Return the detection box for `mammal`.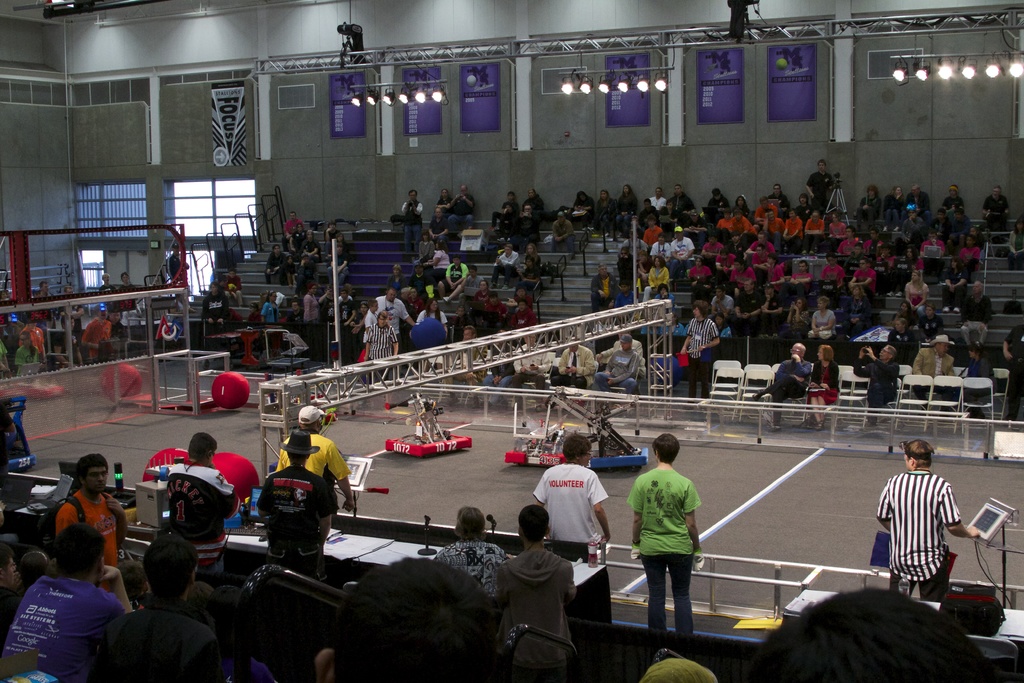
<region>163, 429, 244, 536</region>.
